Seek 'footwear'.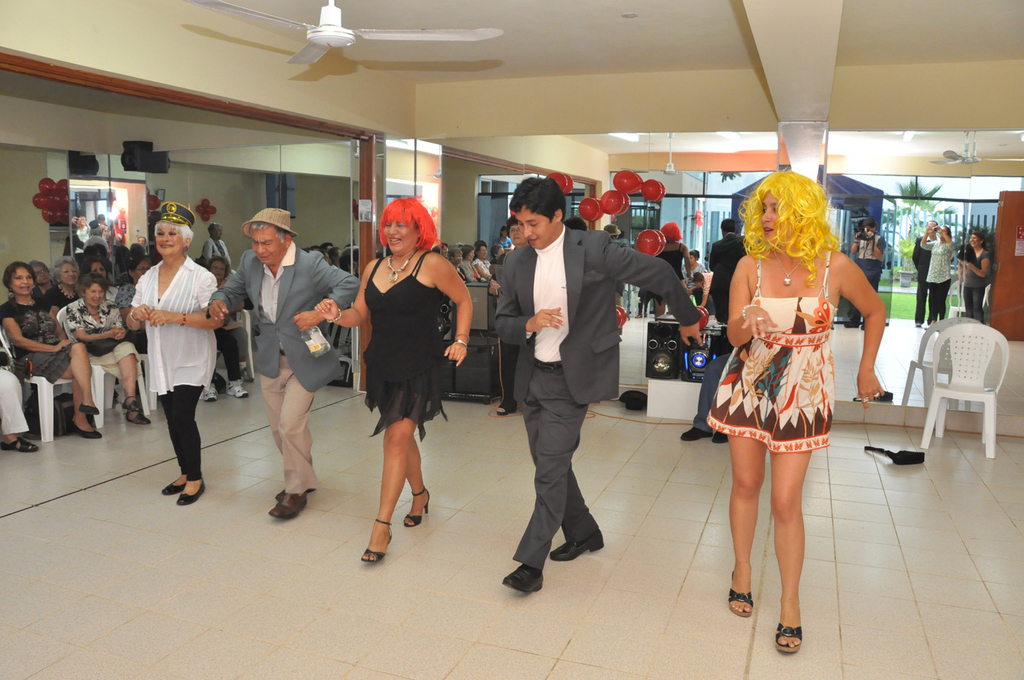
rect(679, 421, 709, 440).
